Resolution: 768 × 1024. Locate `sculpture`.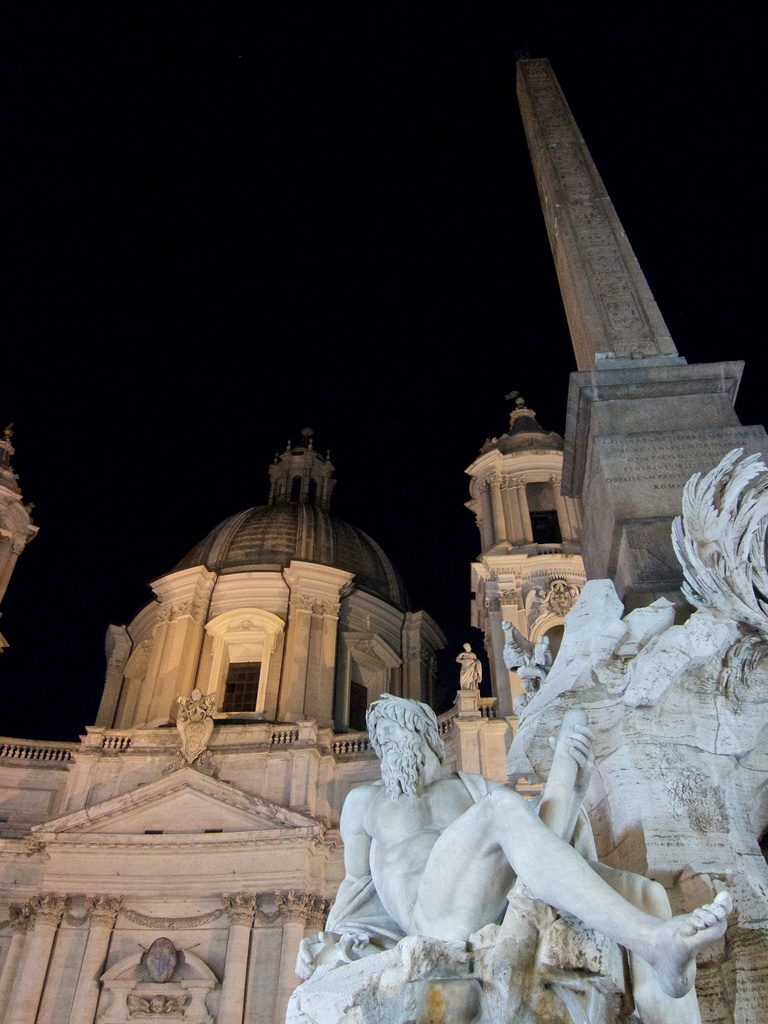
bbox(285, 442, 767, 1023).
